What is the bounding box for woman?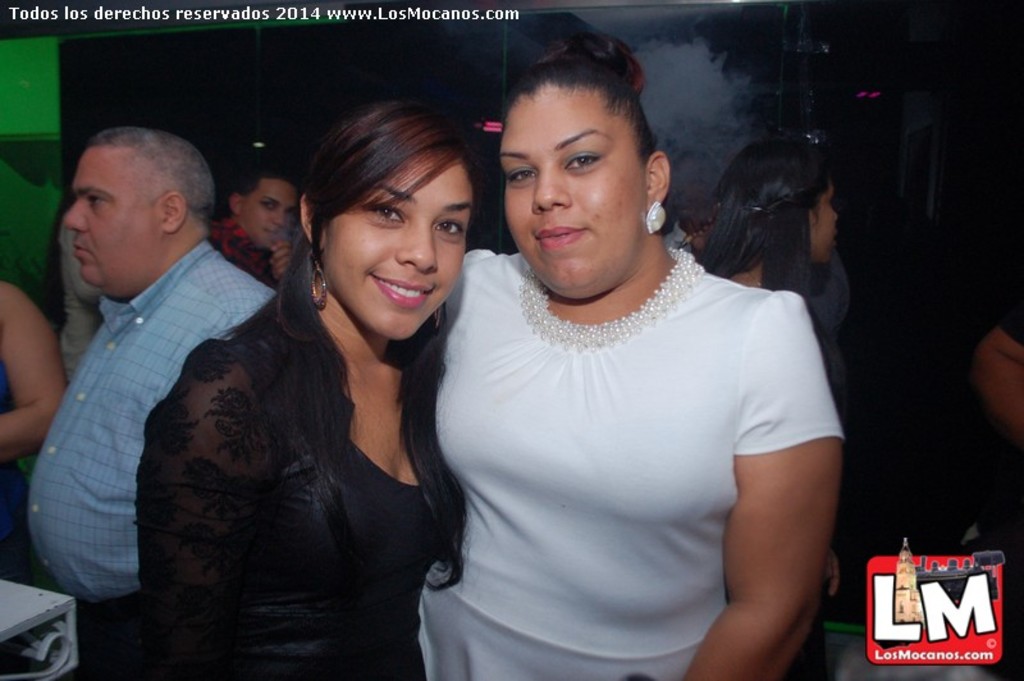
BBox(691, 136, 841, 389).
